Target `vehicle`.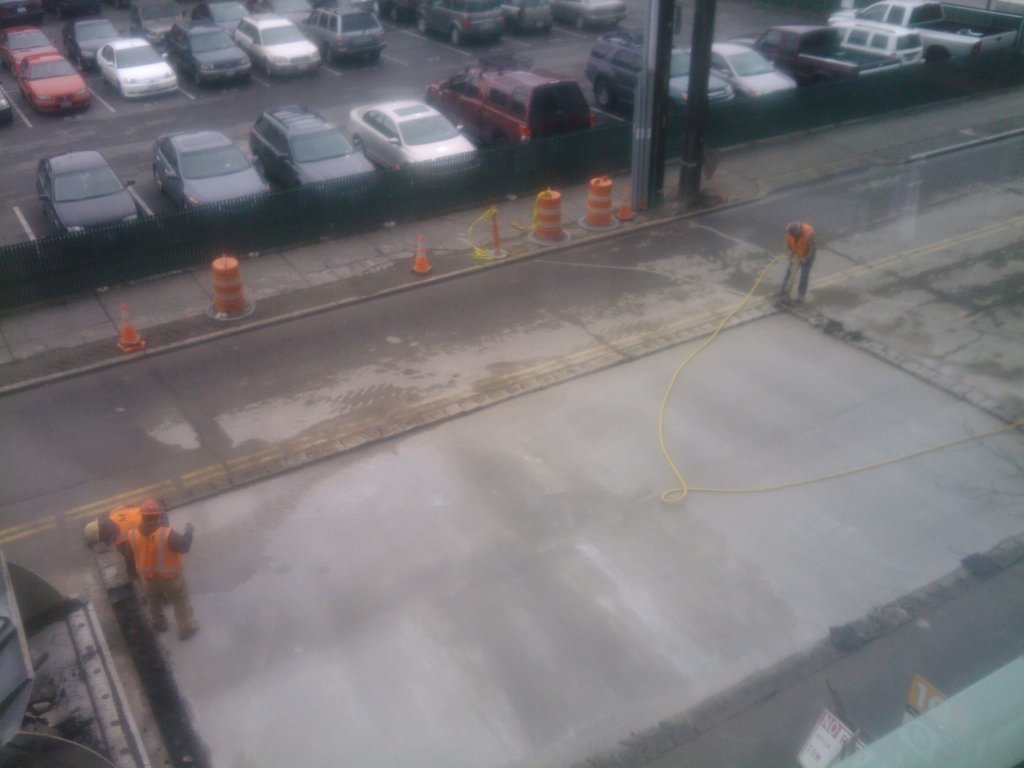
Target region: 19/52/96/115.
